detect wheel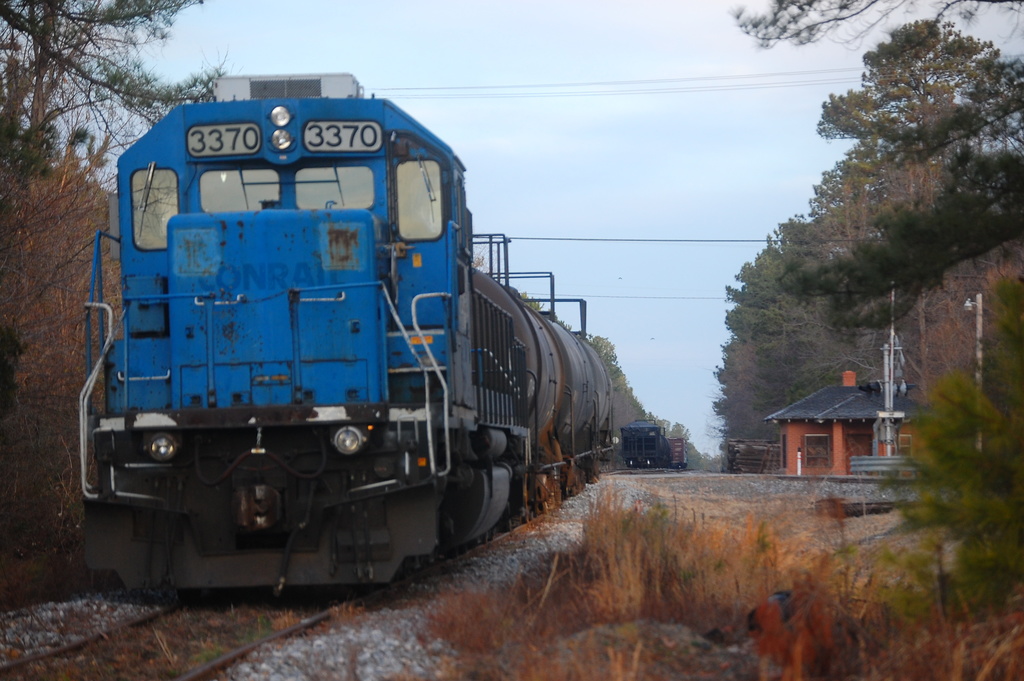
locate(543, 479, 566, 514)
